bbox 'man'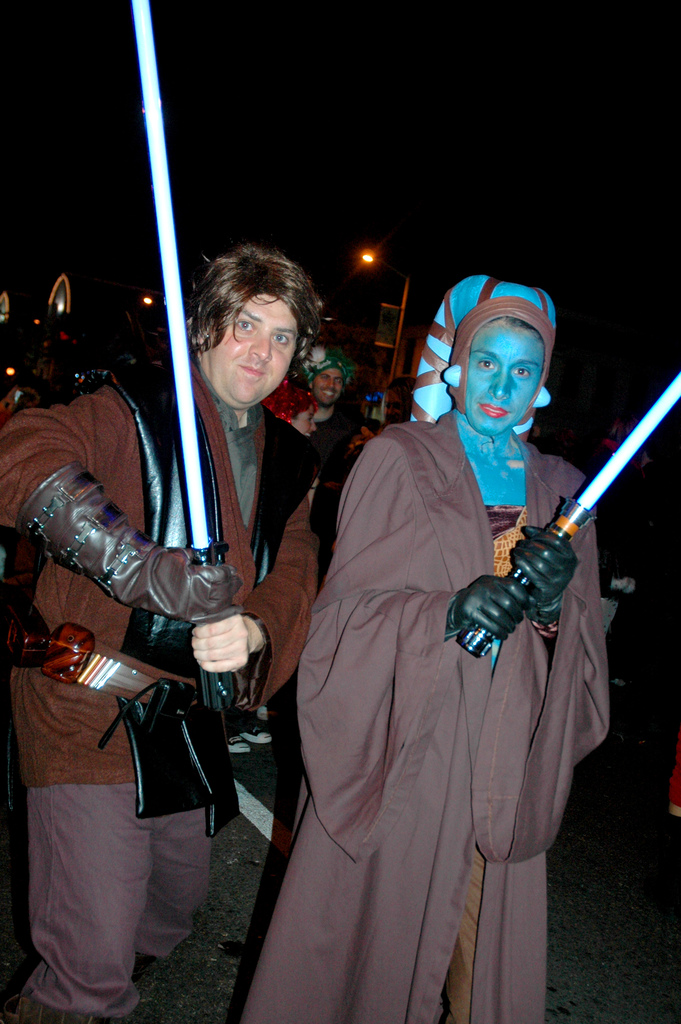
bbox(0, 250, 315, 1023)
